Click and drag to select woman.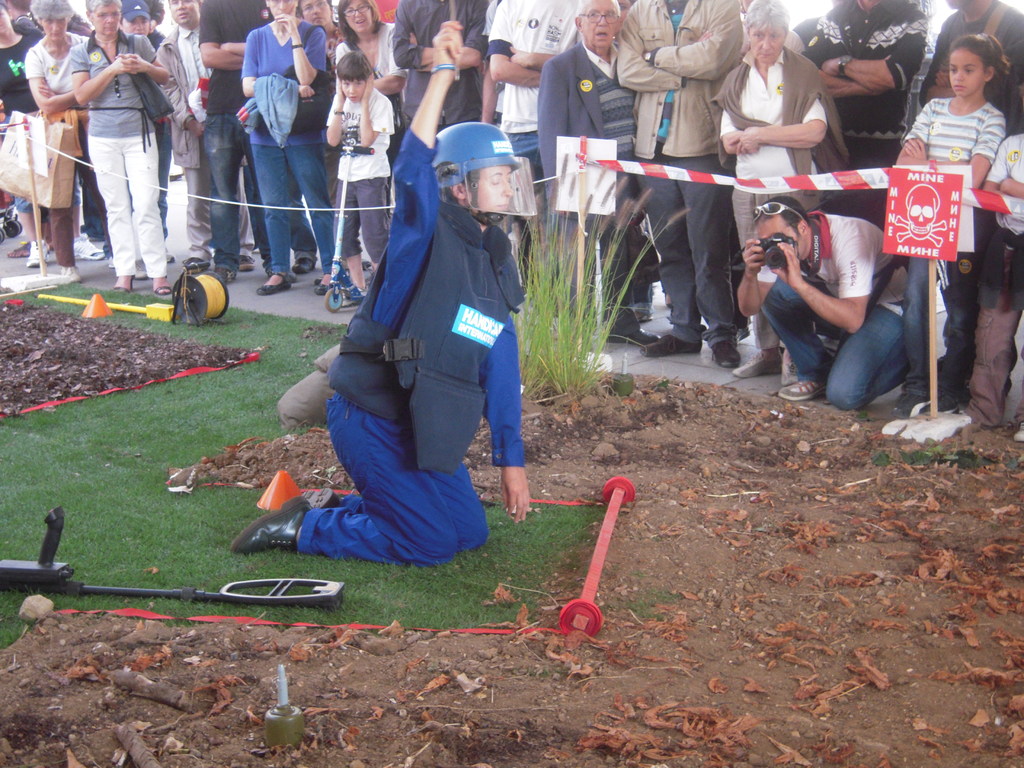
Selection: region(892, 31, 1011, 417).
